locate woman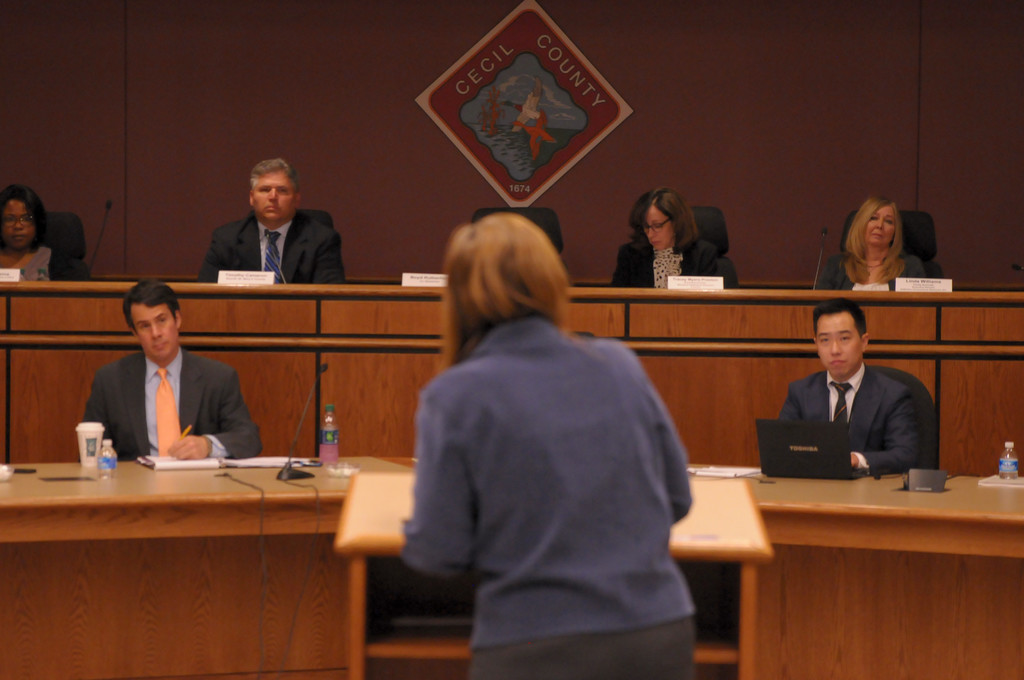
817, 198, 927, 292
